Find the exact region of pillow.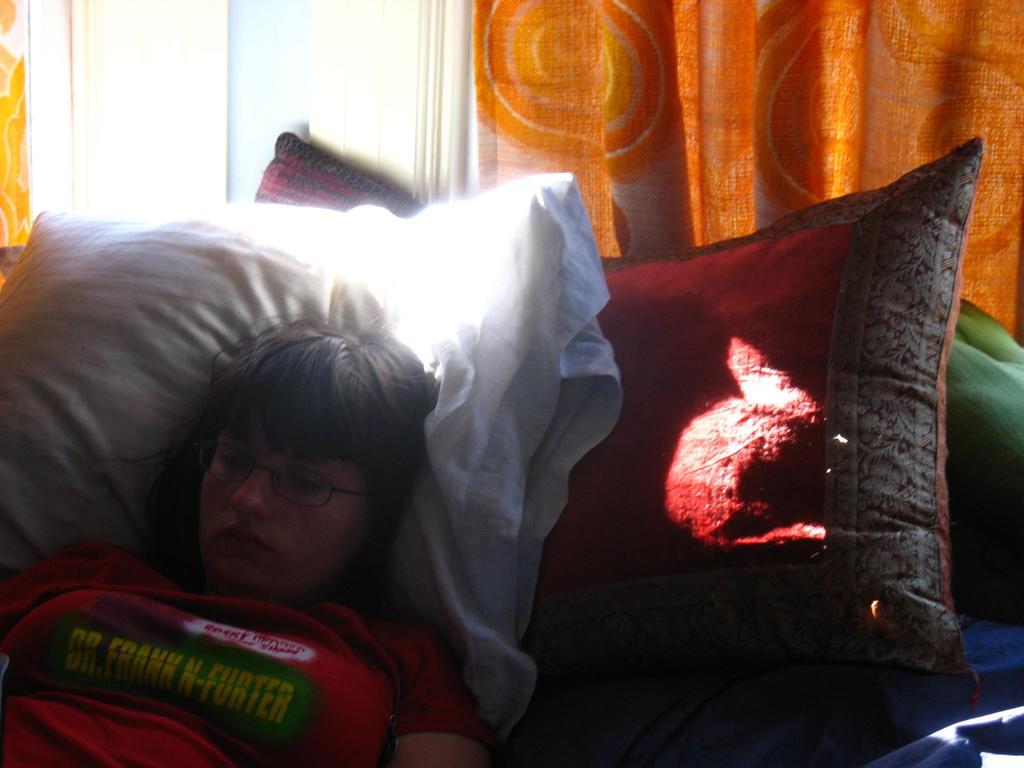
Exact region: 244,135,440,220.
